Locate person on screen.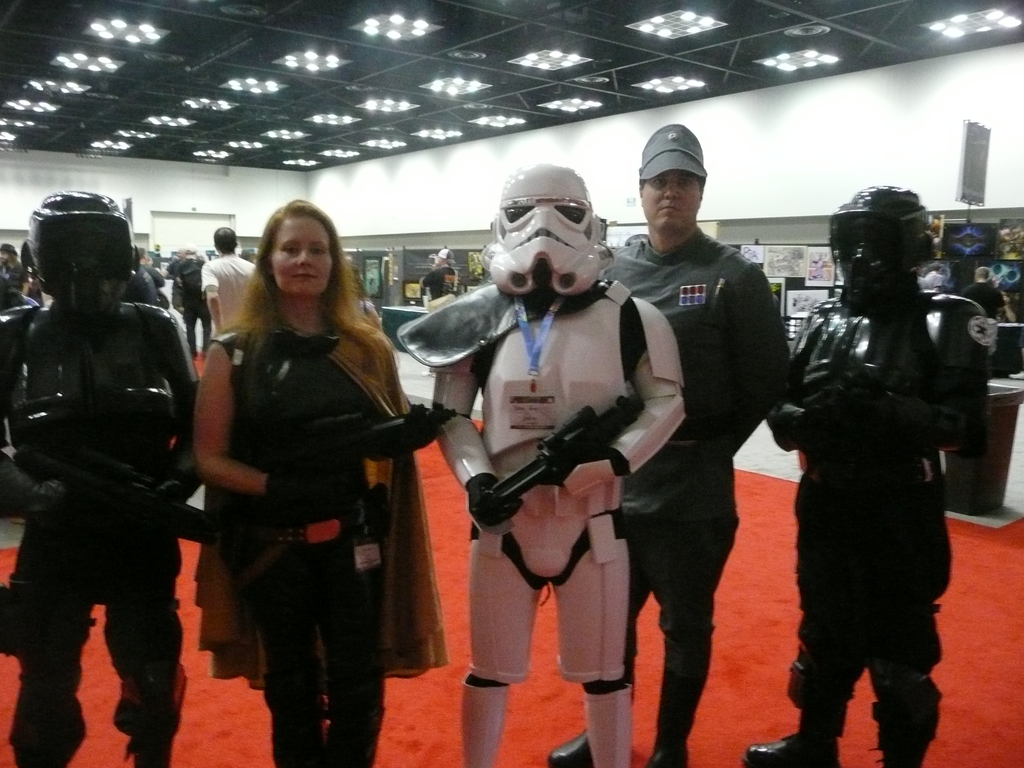
On screen at bbox=[772, 164, 978, 767].
